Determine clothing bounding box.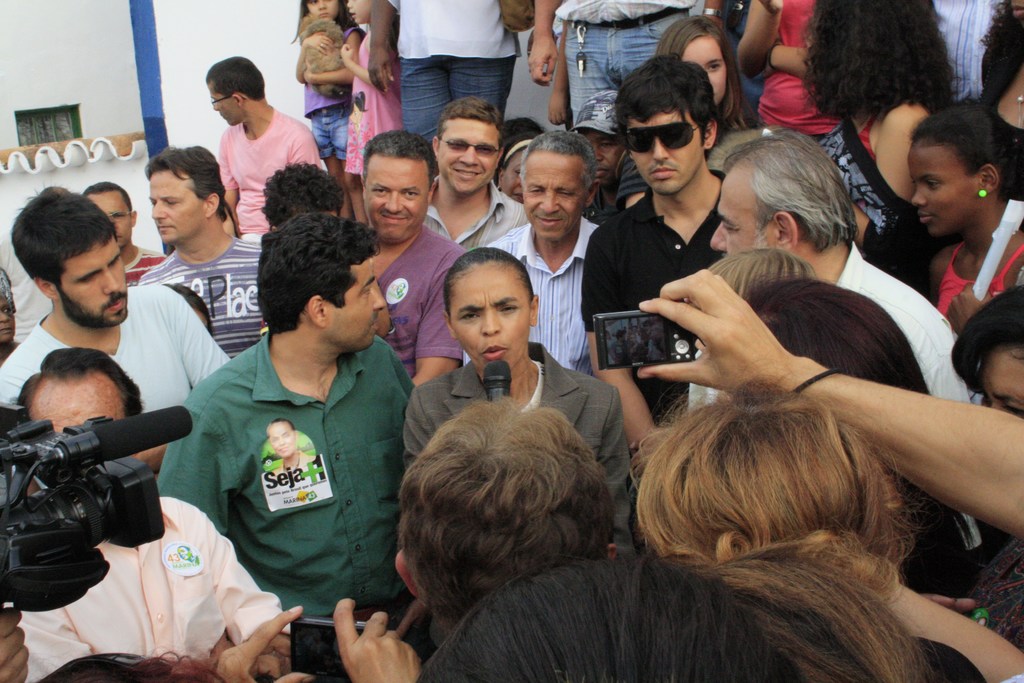
Determined: 561, 0, 696, 122.
